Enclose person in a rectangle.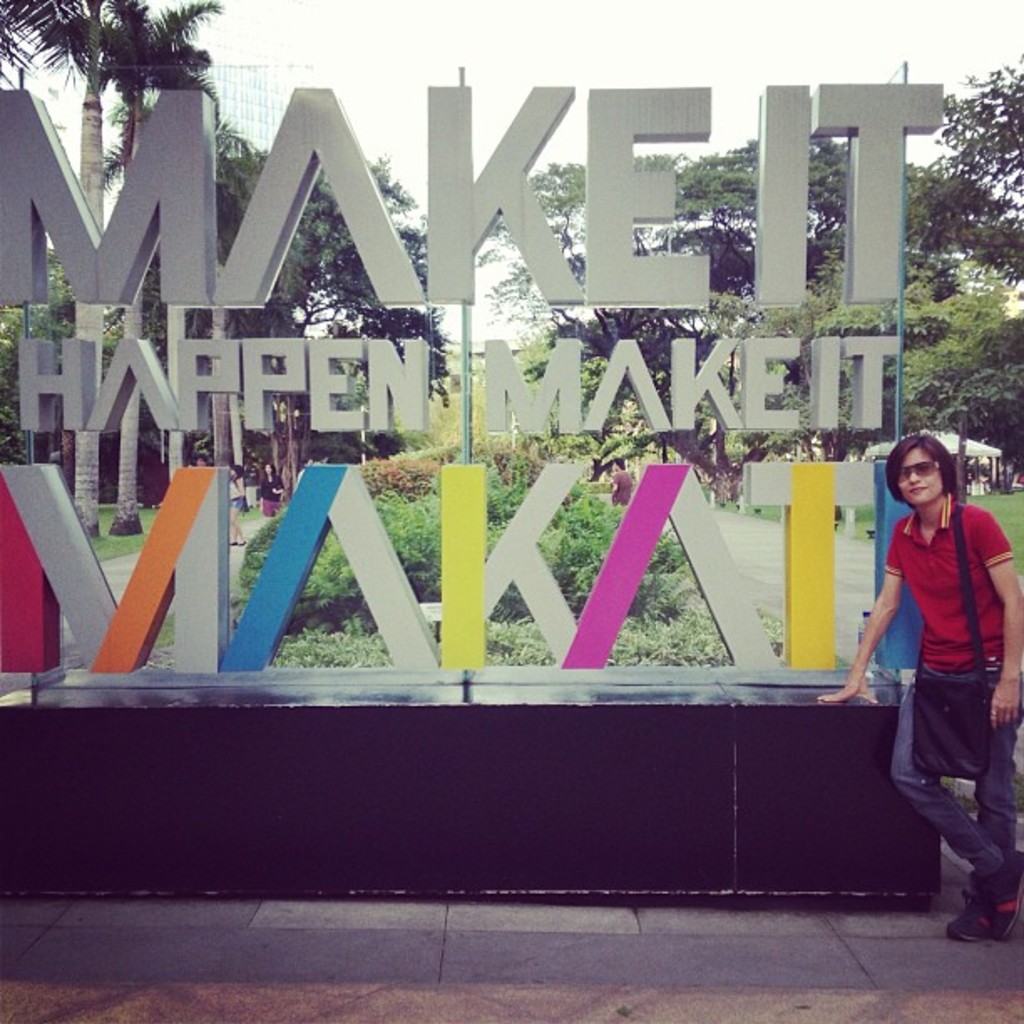
[870, 430, 1023, 922].
